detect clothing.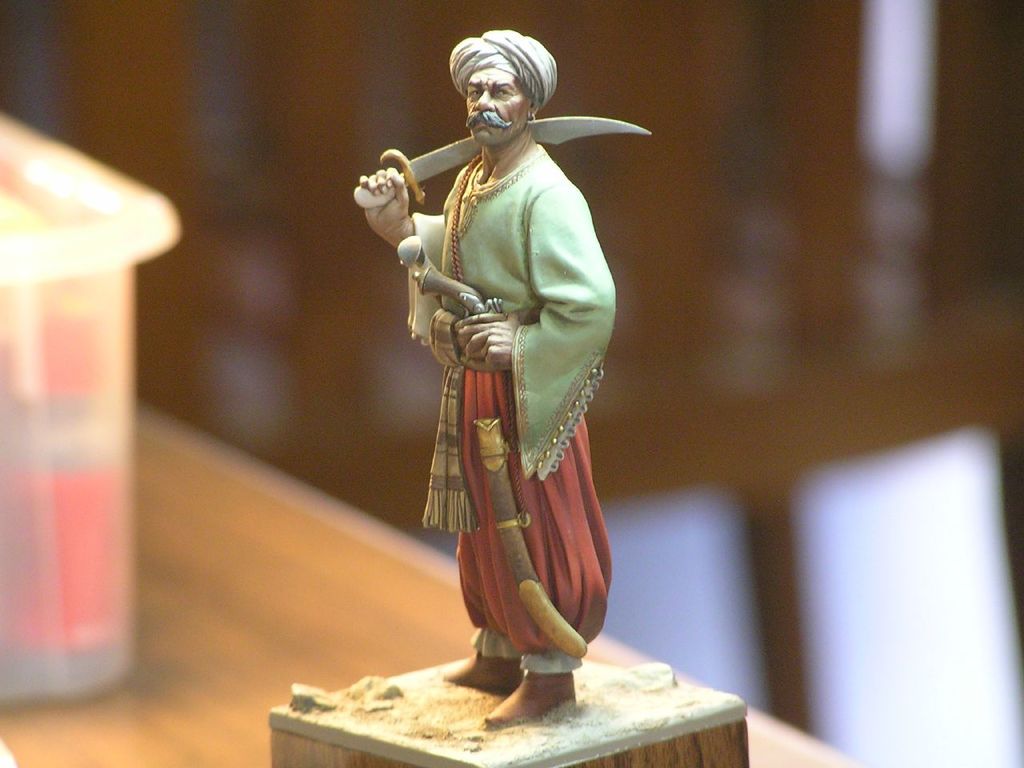
Detected at x1=383 y1=91 x2=628 y2=656.
